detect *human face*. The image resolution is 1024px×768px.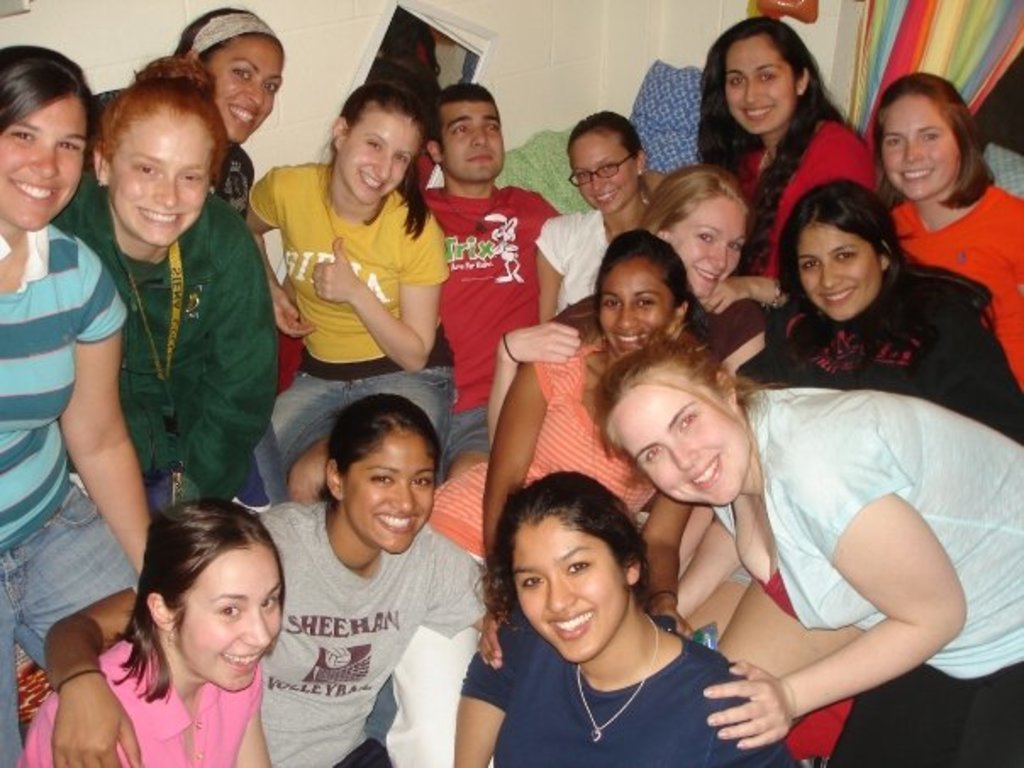
(left=114, top=112, right=209, bottom=248).
